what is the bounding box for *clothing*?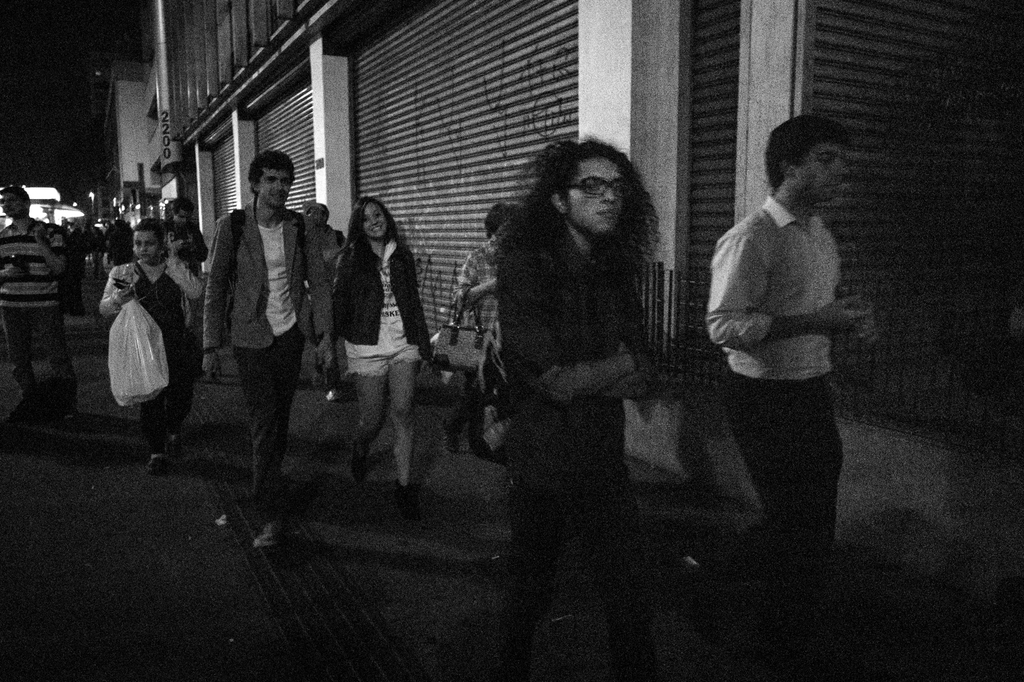
x1=452, y1=235, x2=497, y2=444.
